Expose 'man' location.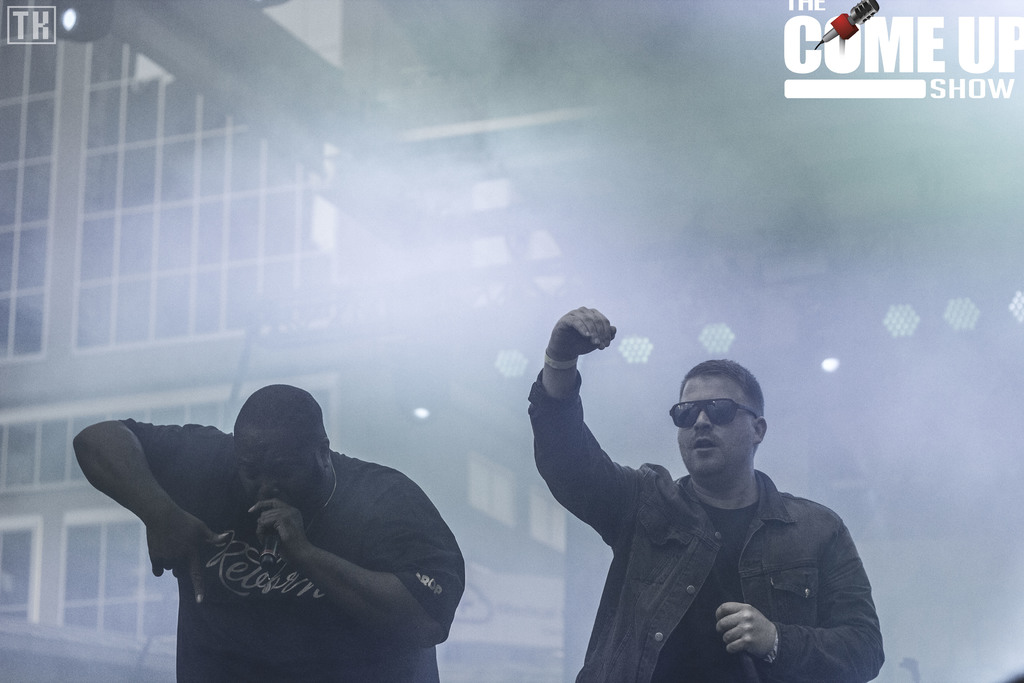
Exposed at bbox=[74, 384, 463, 680].
